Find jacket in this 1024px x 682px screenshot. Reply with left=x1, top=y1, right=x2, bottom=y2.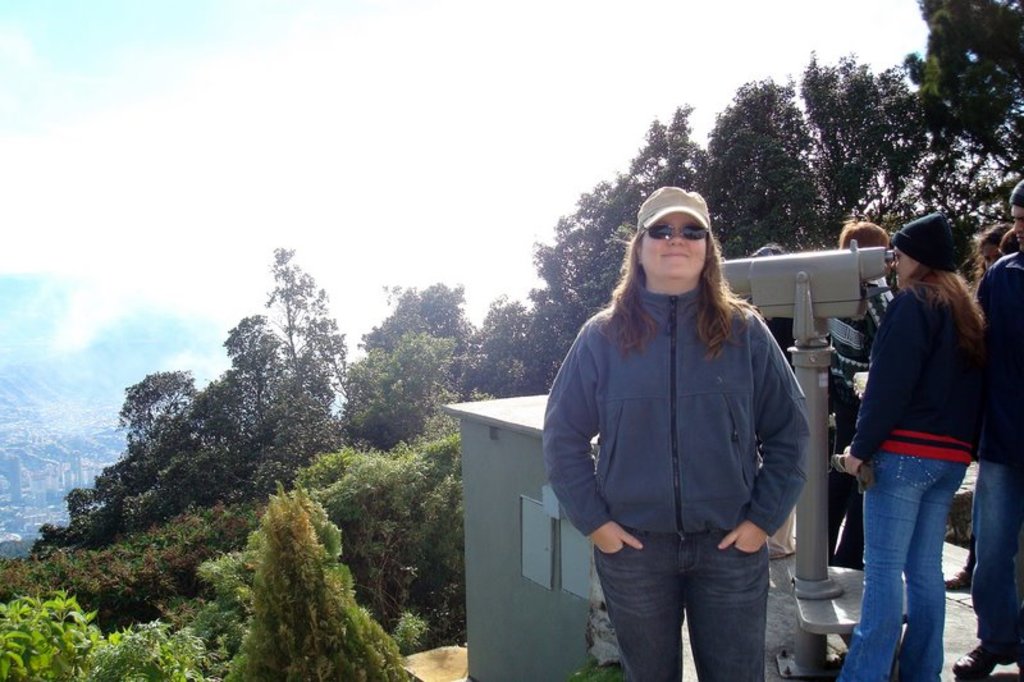
left=979, top=253, right=1023, bottom=457.
